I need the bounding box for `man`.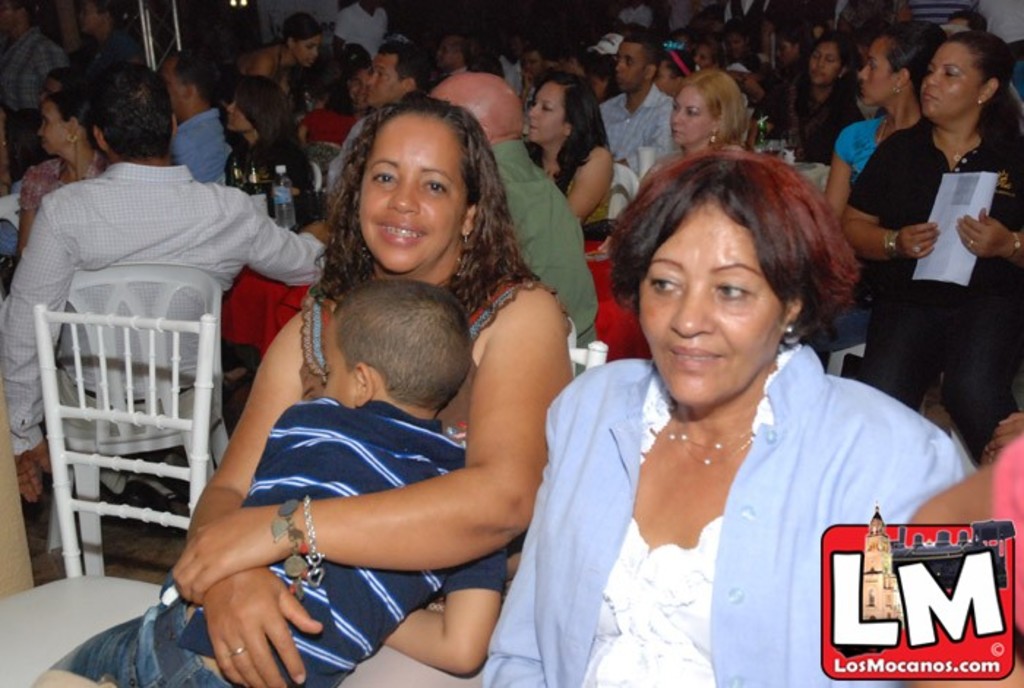
Here it is: box=[0, 0, 66, 165].
